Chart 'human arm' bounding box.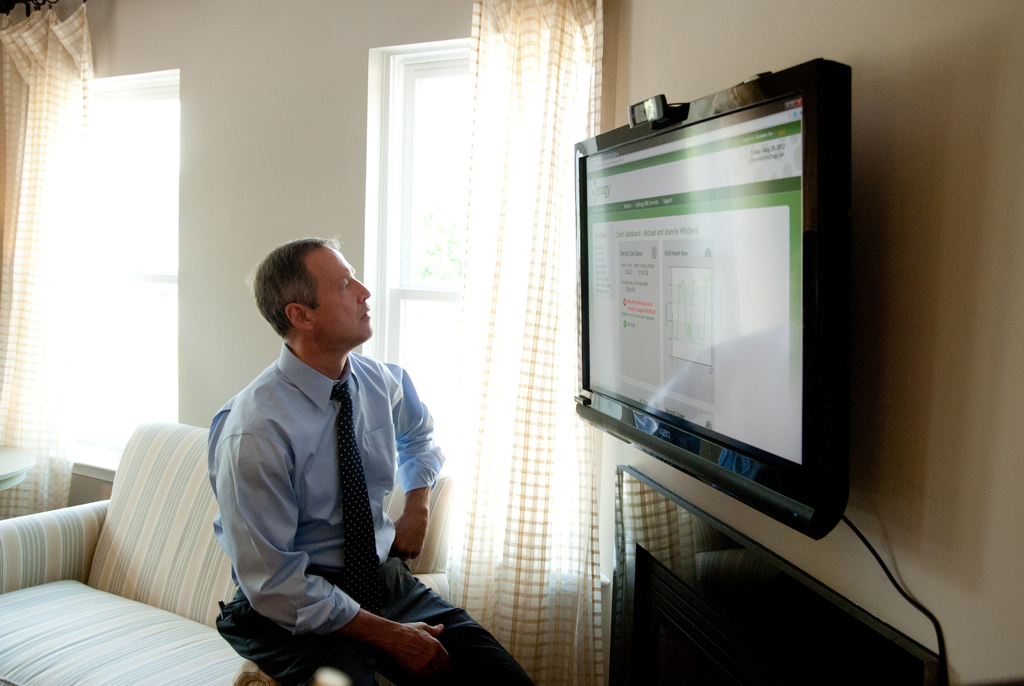
Charted: {"left": 374, "top": 366, "right": 438, "bottom": 568}.
